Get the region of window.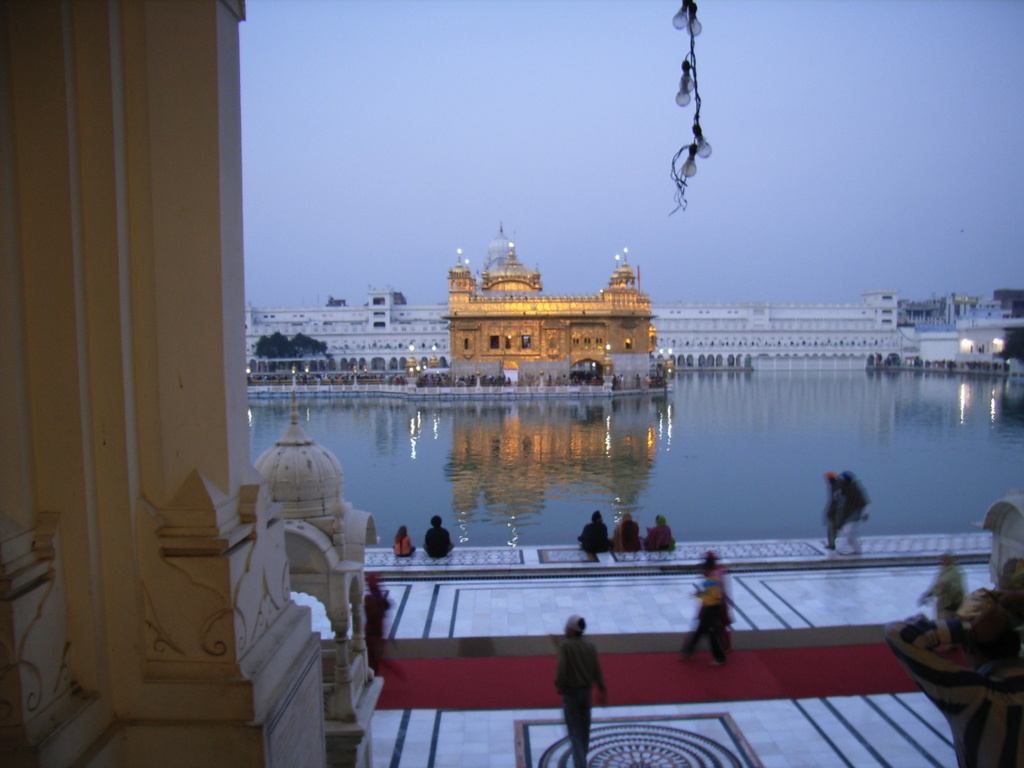
520,338,530,346.
